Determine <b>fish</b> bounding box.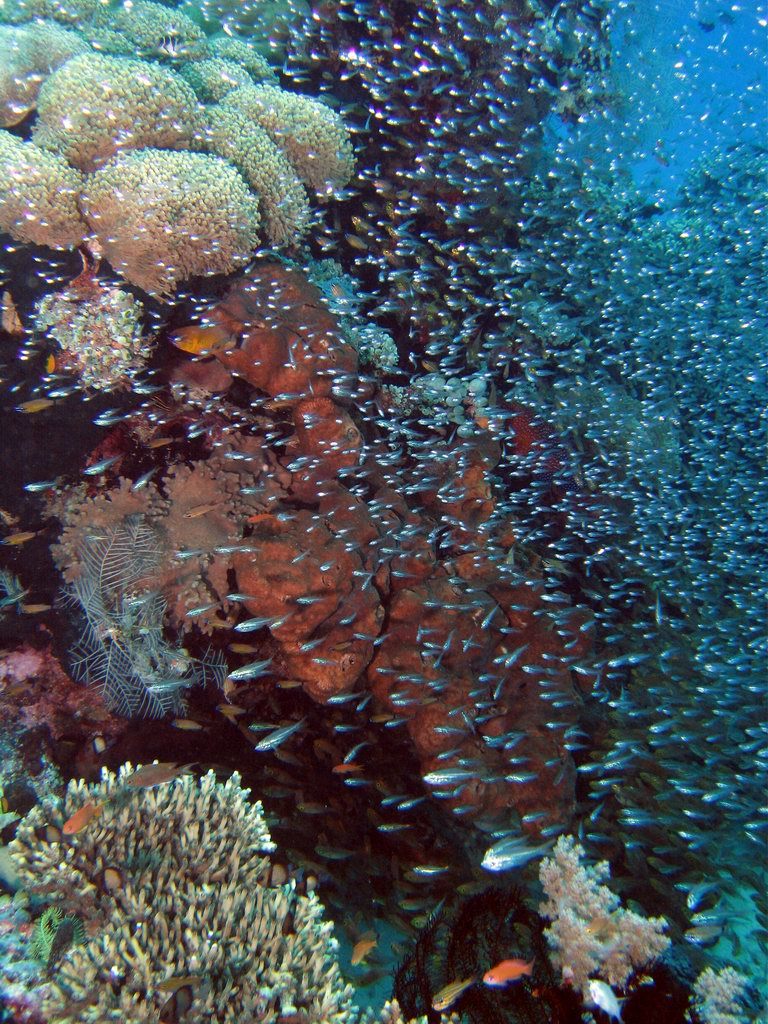
Determined: 273, 682, 303, 685.
